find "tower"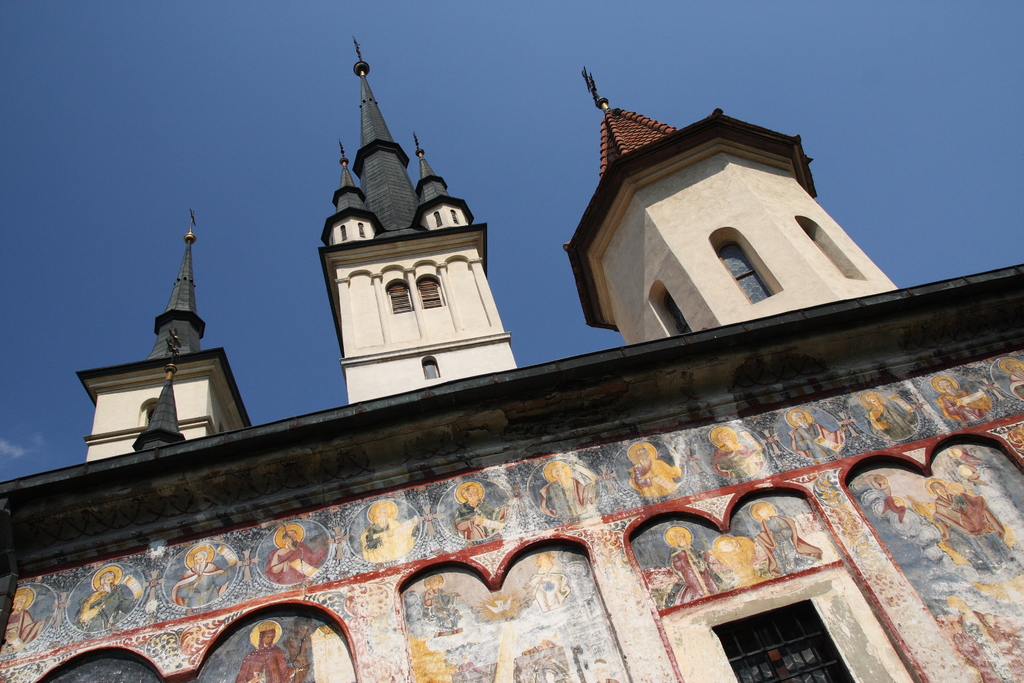
(left=316, top=41, right=516, bottom=405)
